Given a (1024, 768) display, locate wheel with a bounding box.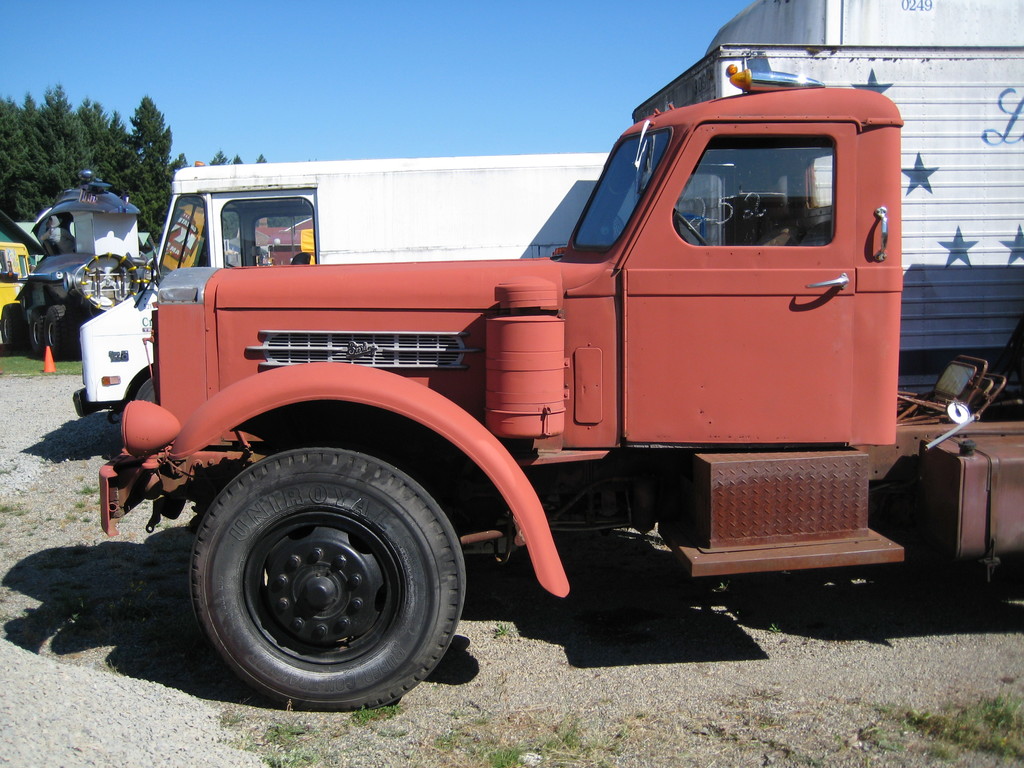
Located: select_region(52, 305, 87, 360).
